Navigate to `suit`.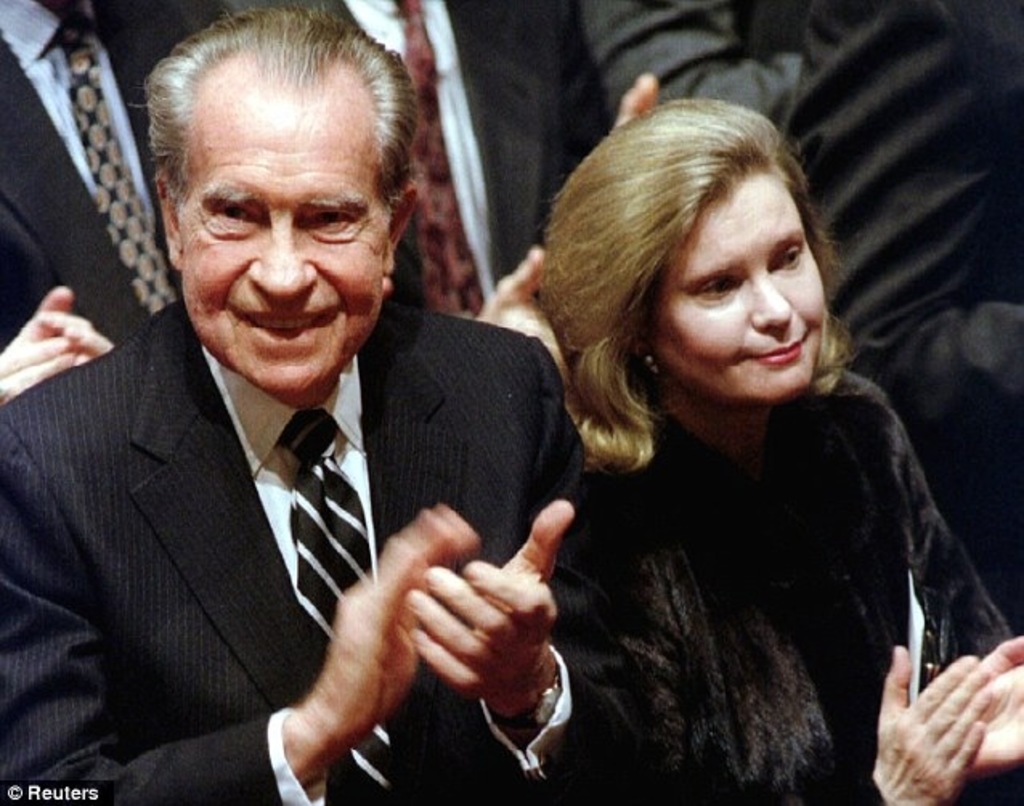
Navigation target: 234, 0, 578, 308.
